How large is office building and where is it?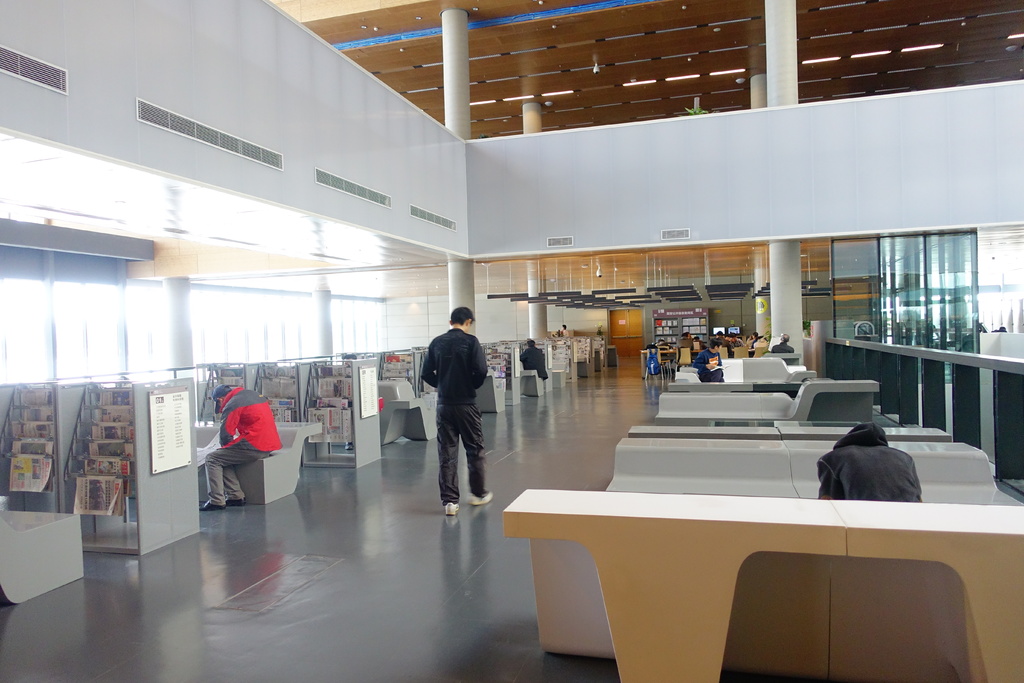
Bounding box: bbox=(0, 0, 1023, 682).
